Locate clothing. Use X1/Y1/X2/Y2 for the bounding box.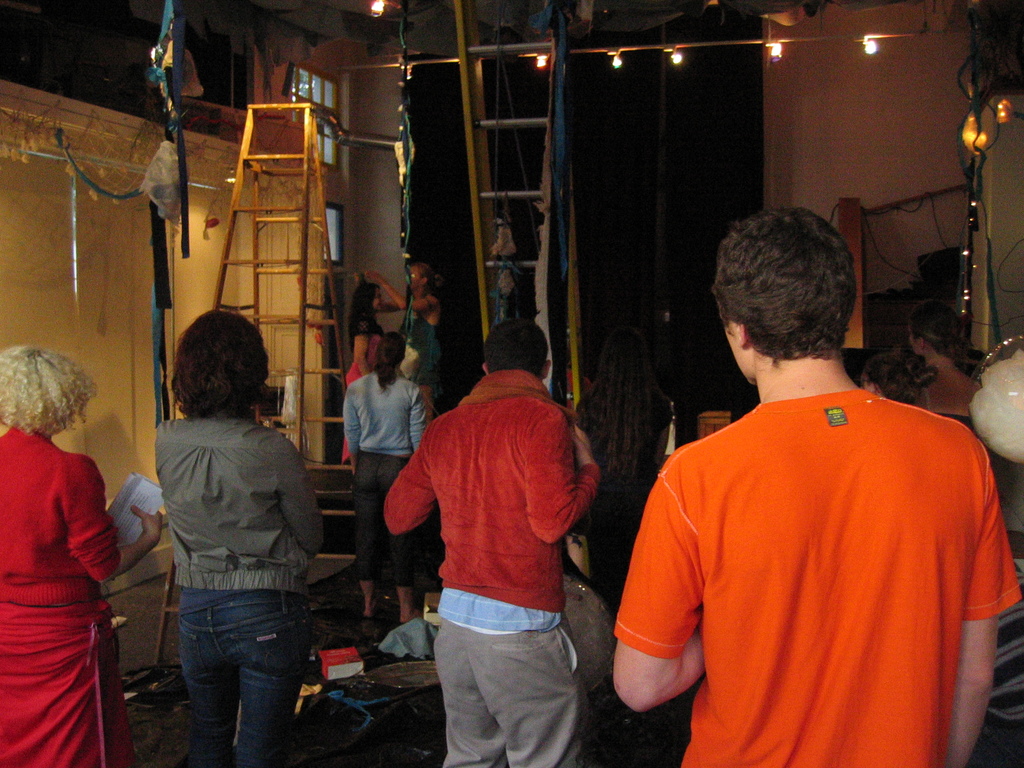
383/371/602/767.
